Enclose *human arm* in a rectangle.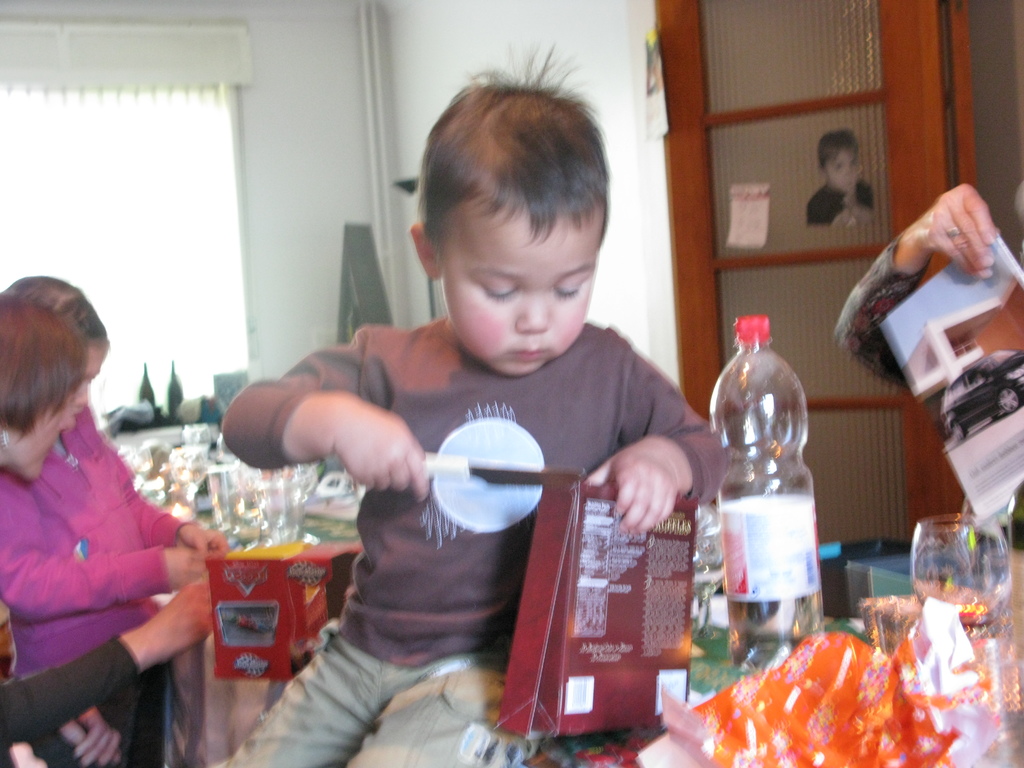
rect(89, 416, 248, 563).
